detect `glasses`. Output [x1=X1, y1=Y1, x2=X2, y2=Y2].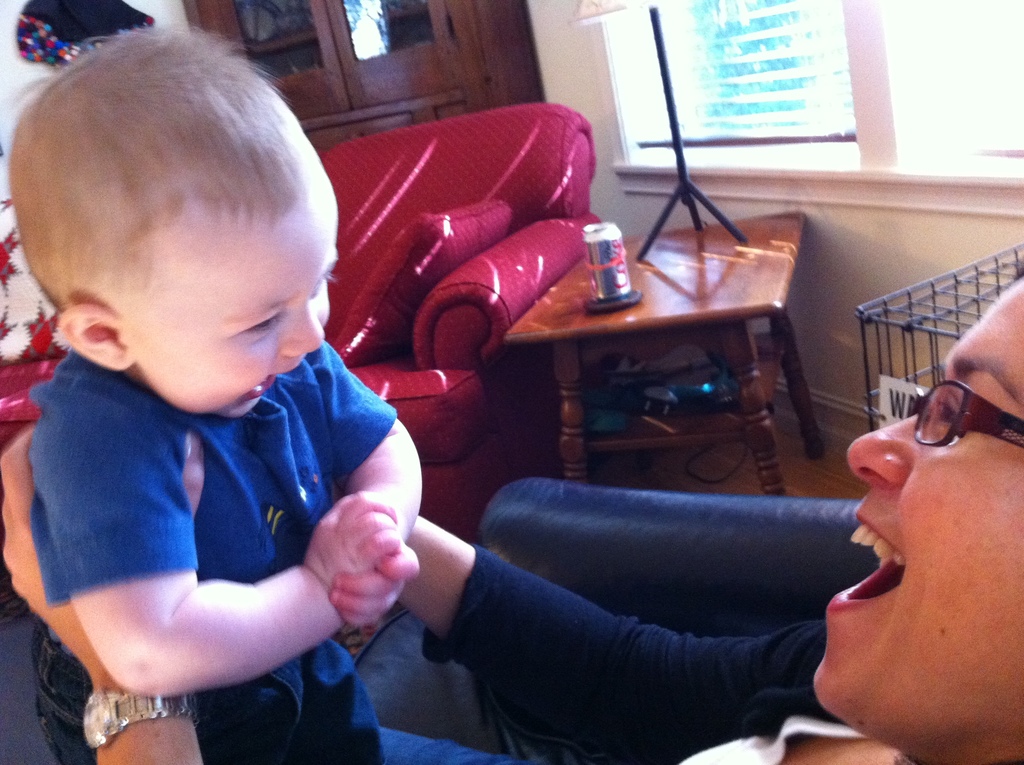
[x1=908, y1=380, x2=1023, y2=449].
